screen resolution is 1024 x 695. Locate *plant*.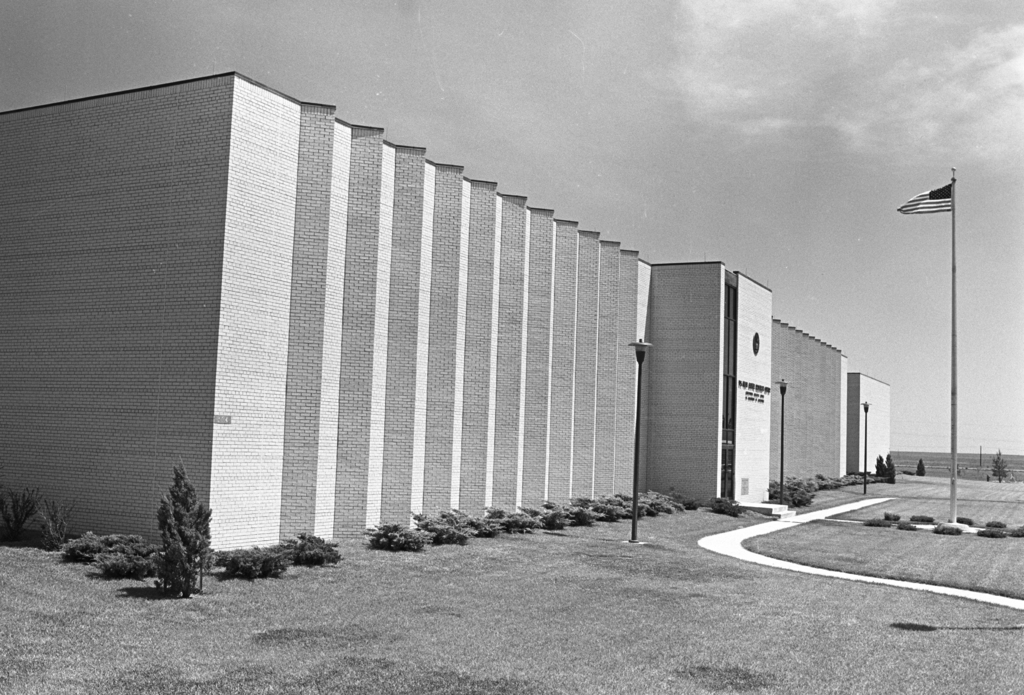
x1=0, y1=484, x2=47, y2=548.
